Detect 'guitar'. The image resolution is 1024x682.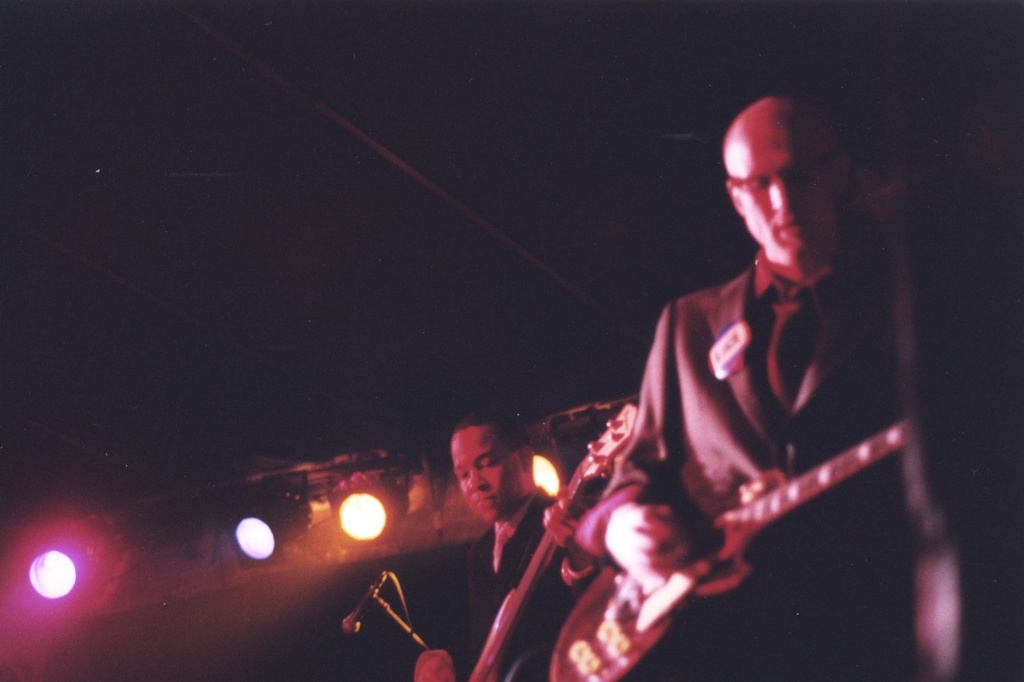
{"left": 556, "top": 402, "right": 927, "bottom": 681}.
